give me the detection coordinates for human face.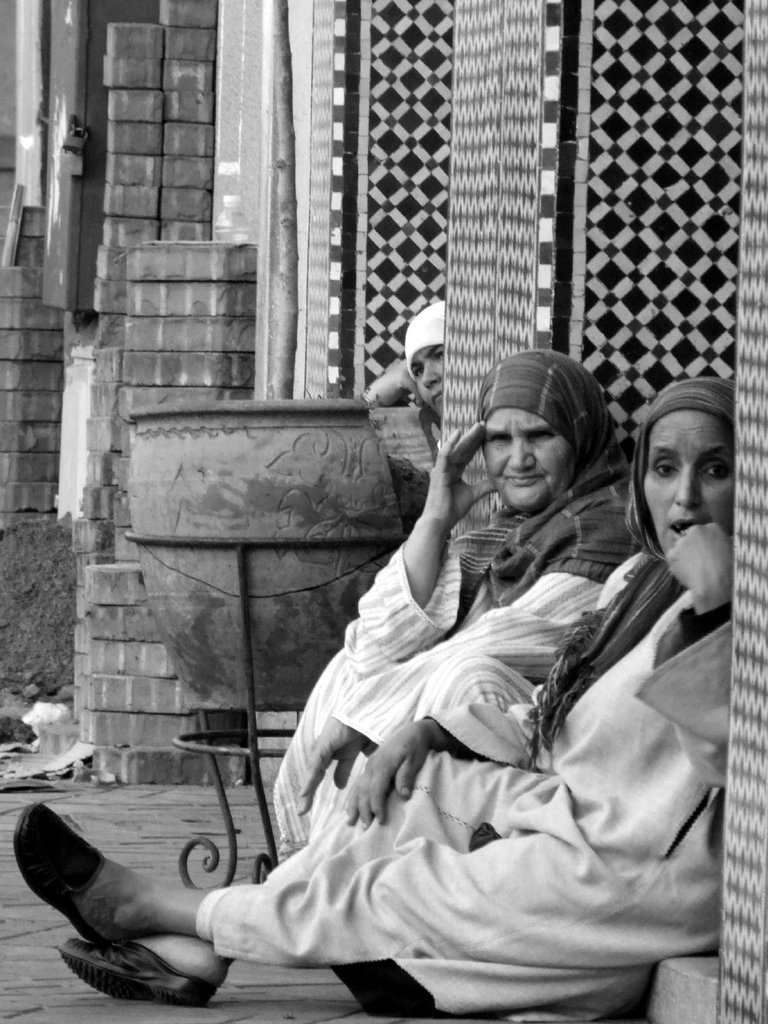
[419, 346, 444, 413].
